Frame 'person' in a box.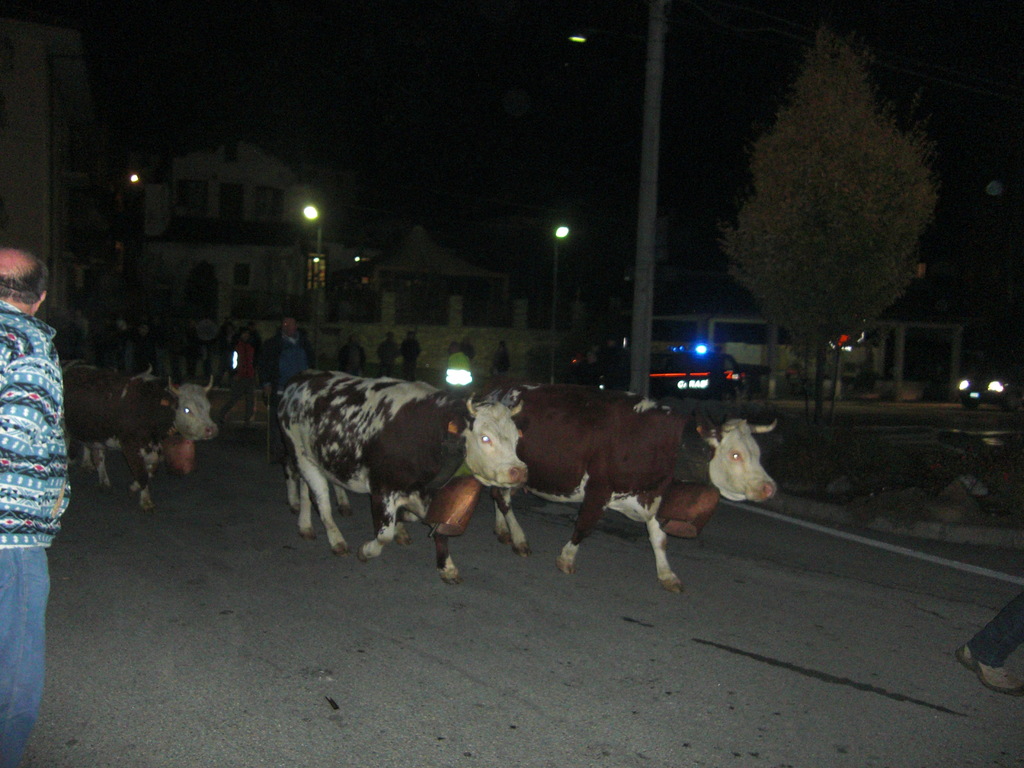
{"x1": 953, "y1": 574, "x2": 1023, "y2": 699}.
